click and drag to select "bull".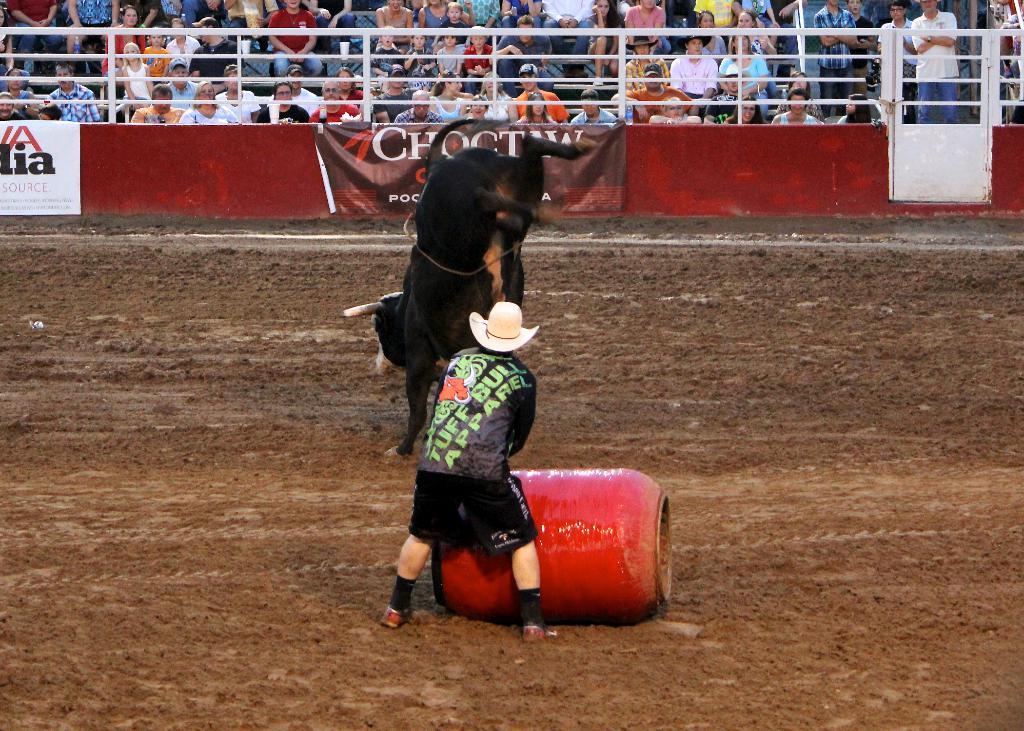
Selection: detection(342, 103, 597, 458).
